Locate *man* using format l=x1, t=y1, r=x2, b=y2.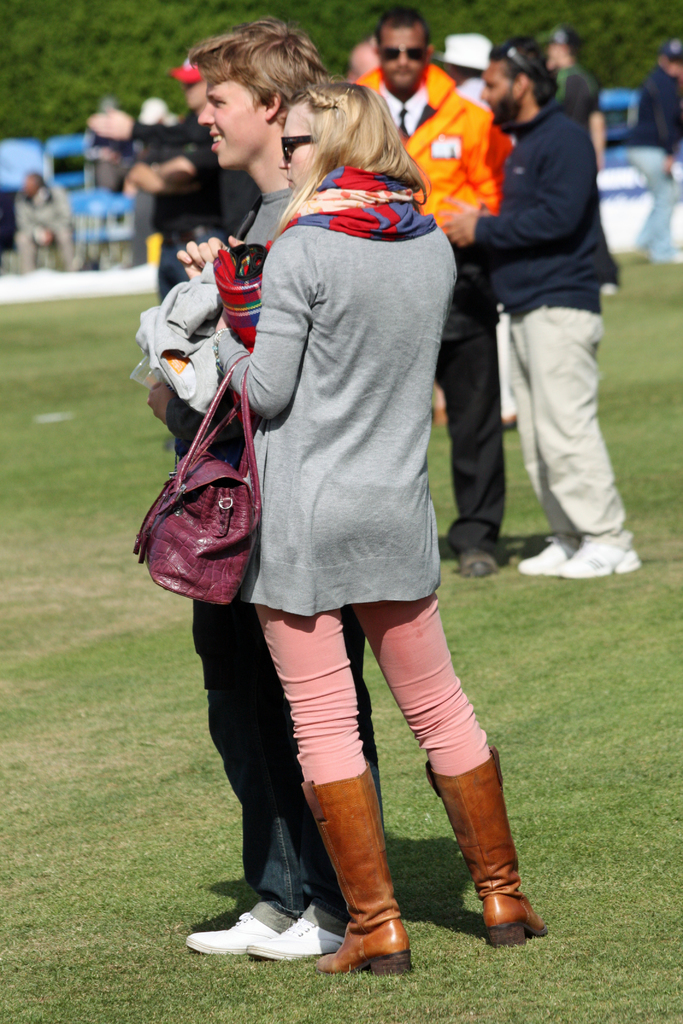
l=359, t=4, r=515, b=568.
